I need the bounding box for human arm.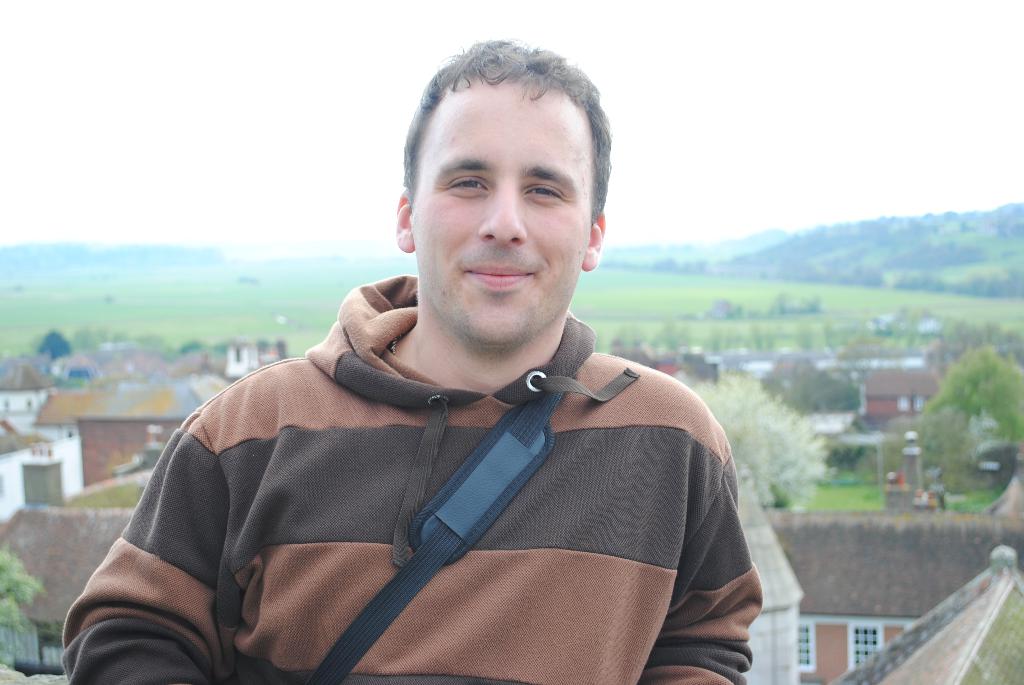
Here it is: <box>653,417,758,684</box>.
